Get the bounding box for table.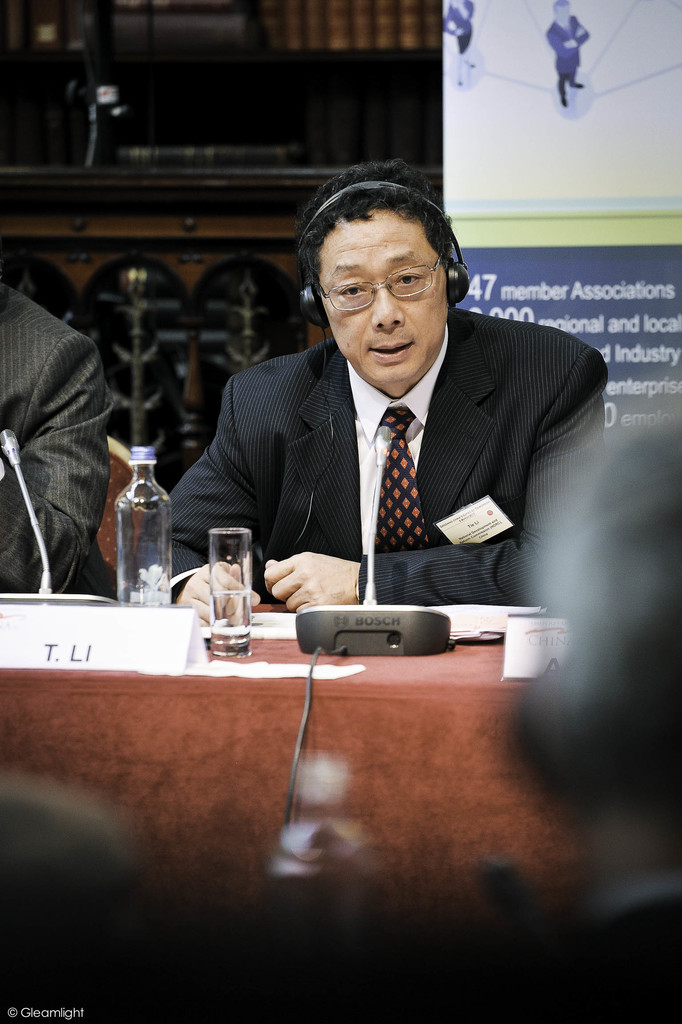
0, 596, 580, 909.
